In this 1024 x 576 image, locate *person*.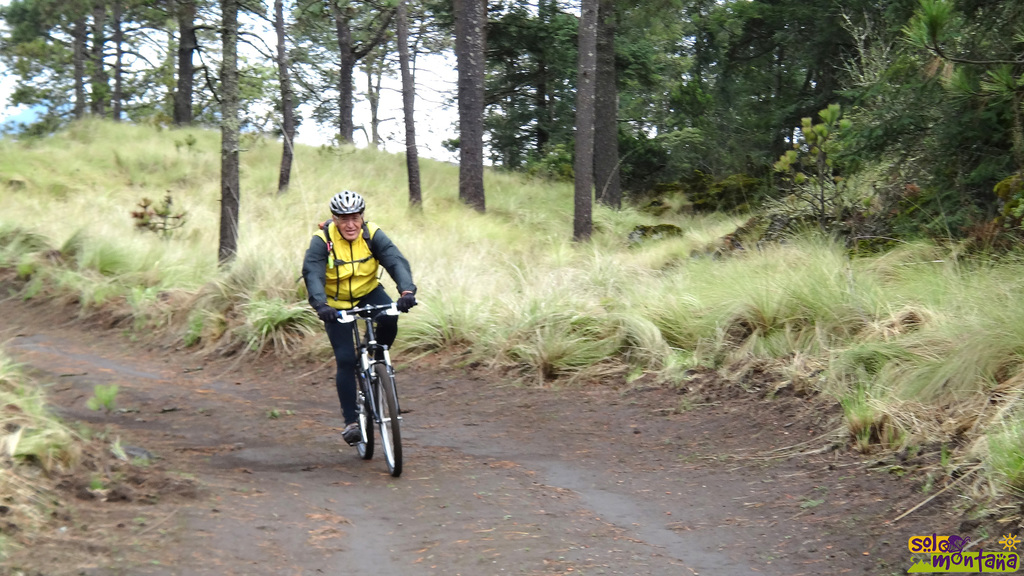
Bounding box: box=[305, 186, 401, 458].
